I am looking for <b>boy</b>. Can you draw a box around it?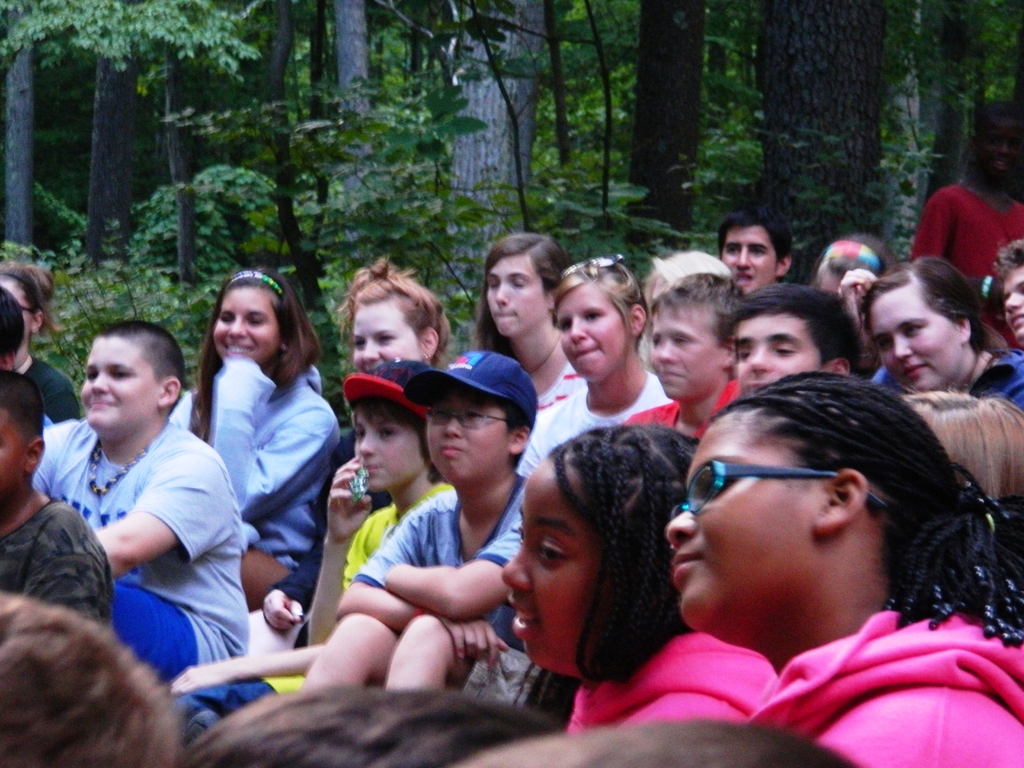
Sure, the bounding box is Rect(299, 343, 566, 729).
